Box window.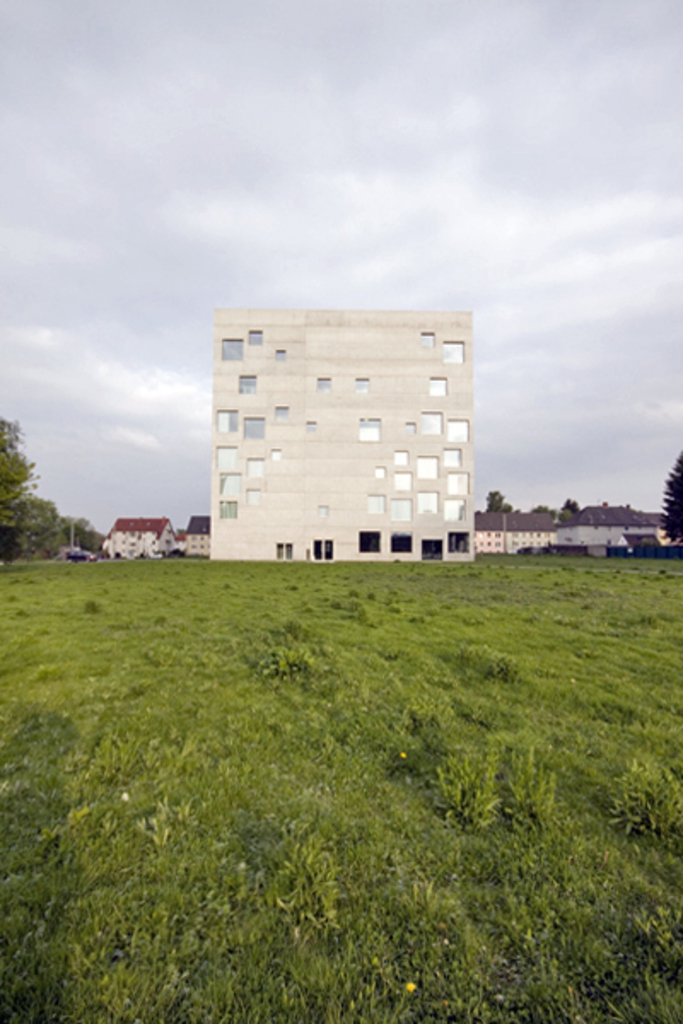
(left=275, top=350, right=285, bottom=365).
